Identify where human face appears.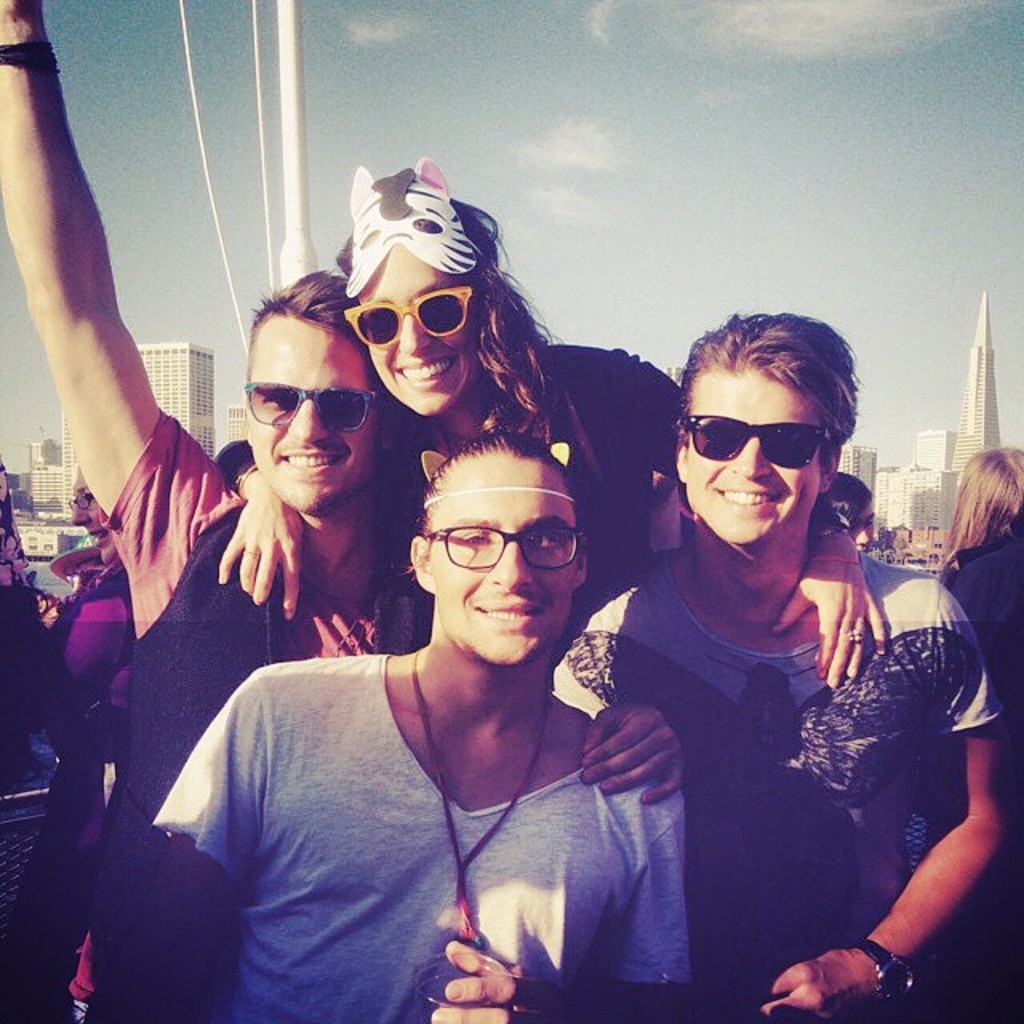
Appears at [x1=427, y1=459, x2=587, y2=678].
